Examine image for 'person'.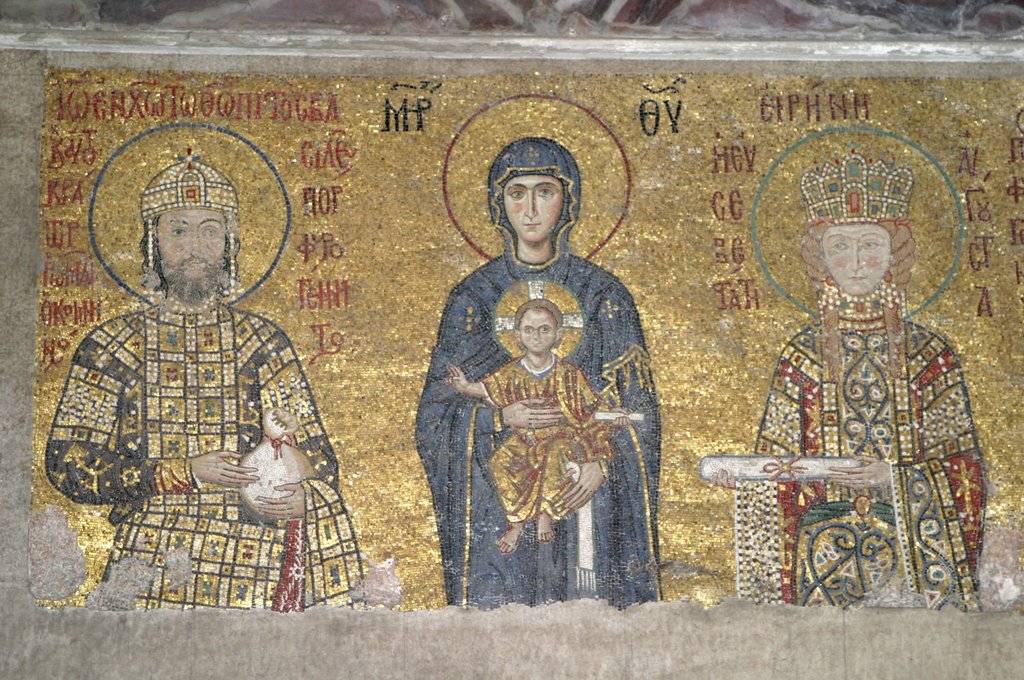
Examination result: (711, 140, 989, 611).
